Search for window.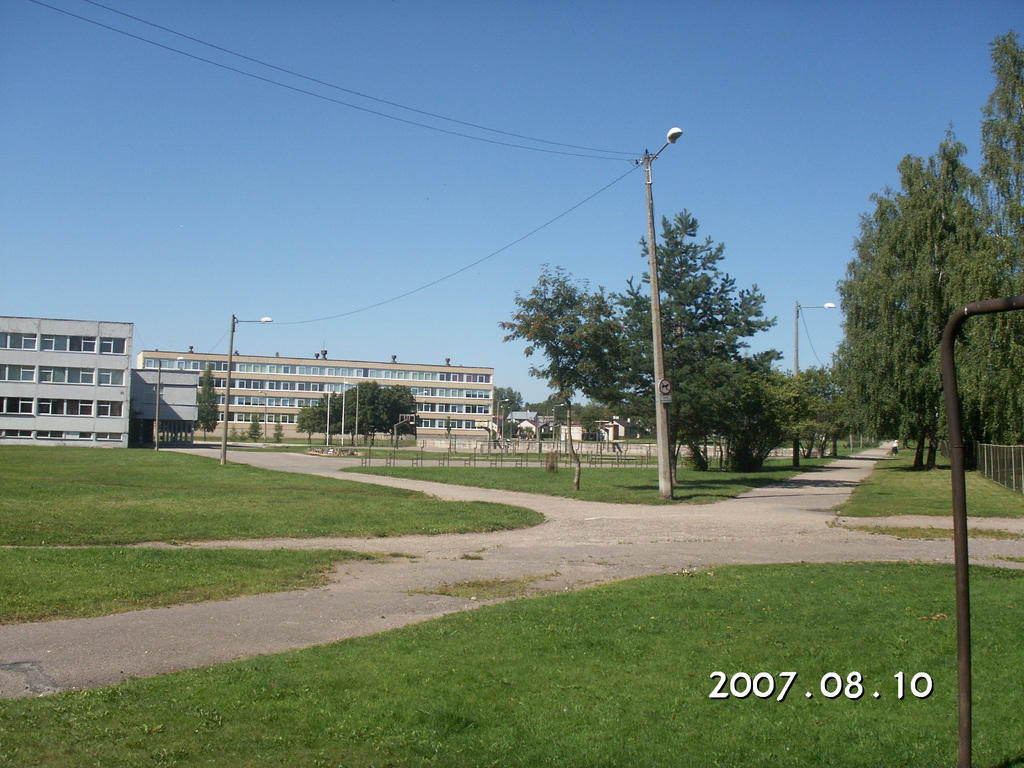
Found at Rect(423, 389, 431, 399).
